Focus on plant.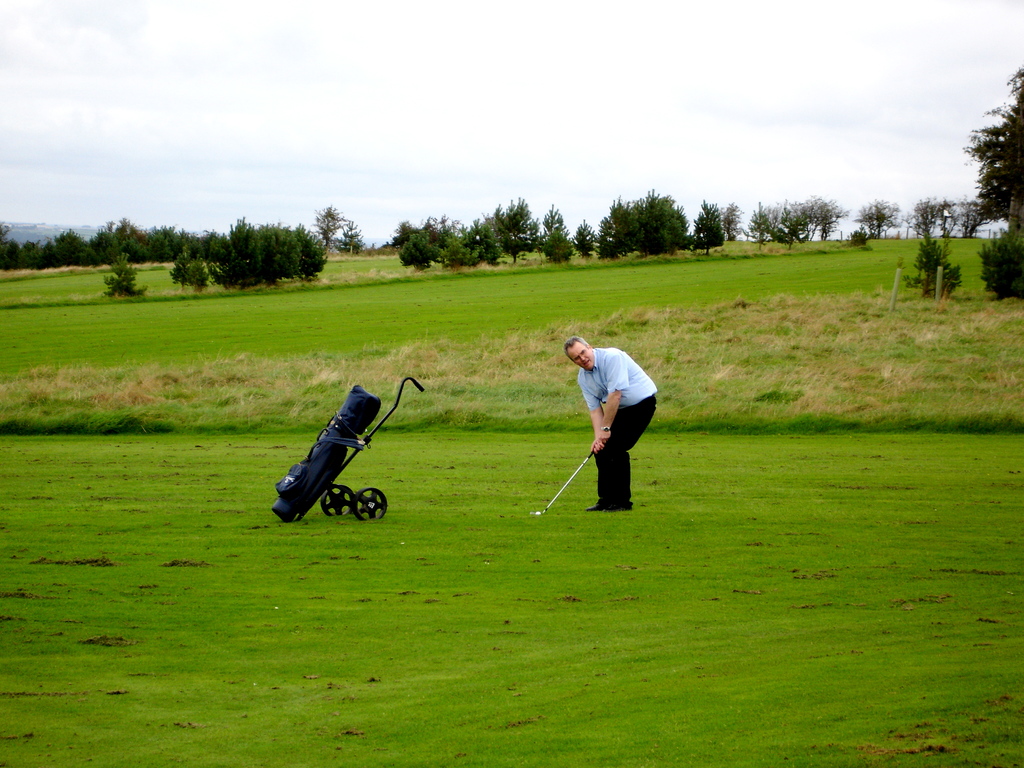
Focused at select_region(906, 233, 962, 307).
